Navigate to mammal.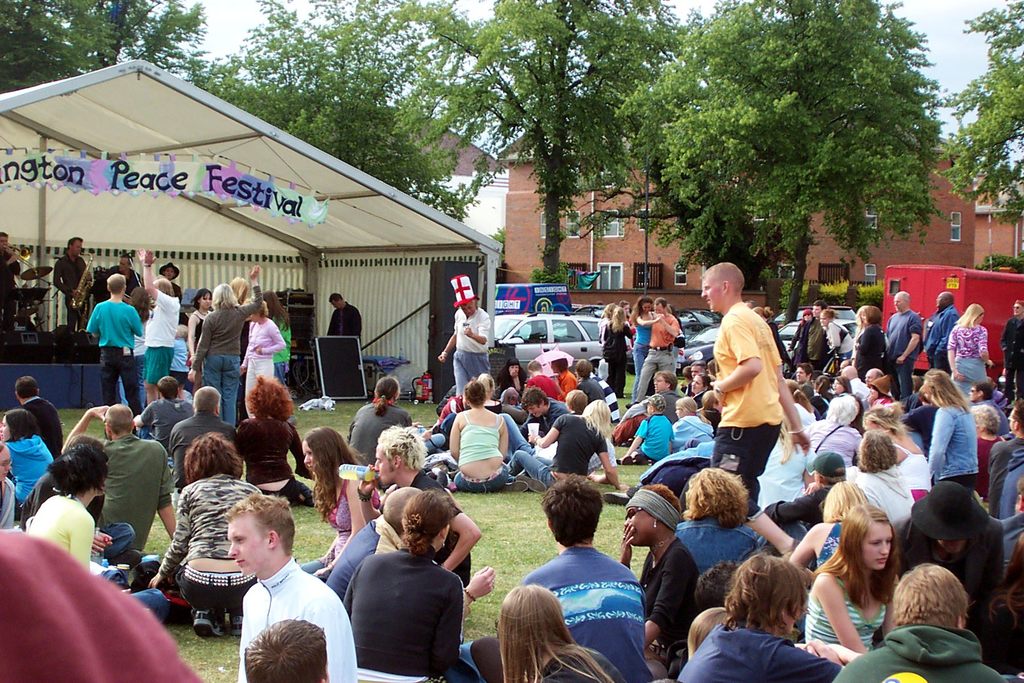
Navigation target: 702 258 804 526.
